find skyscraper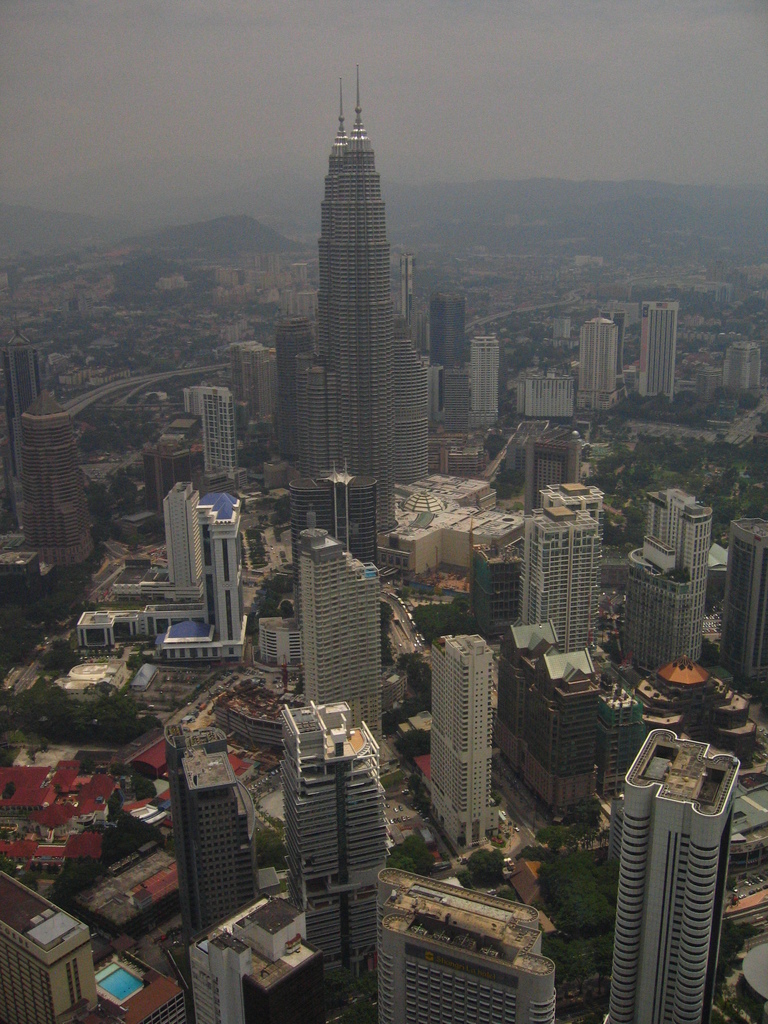
<region>193, 893, 329, 1023</region>
